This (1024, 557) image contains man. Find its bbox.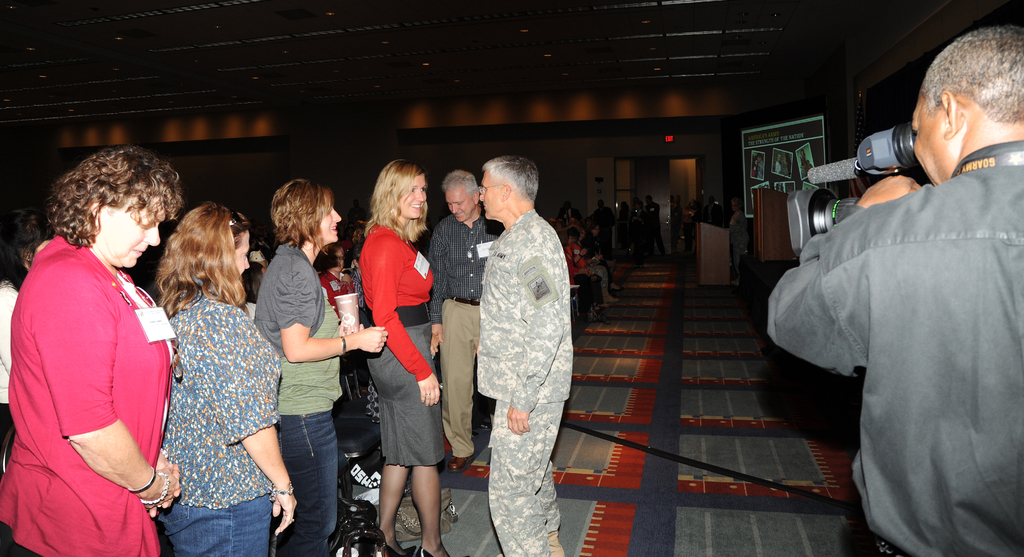
left=669, top=194, right=684, bottom=254.
